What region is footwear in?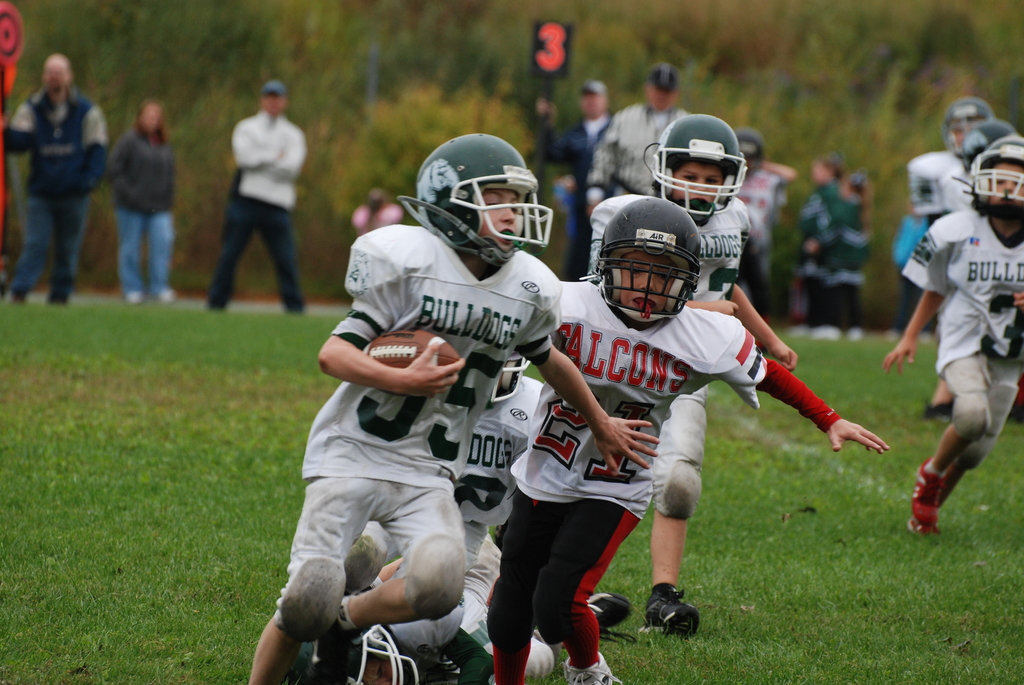
652:588:704:654.
